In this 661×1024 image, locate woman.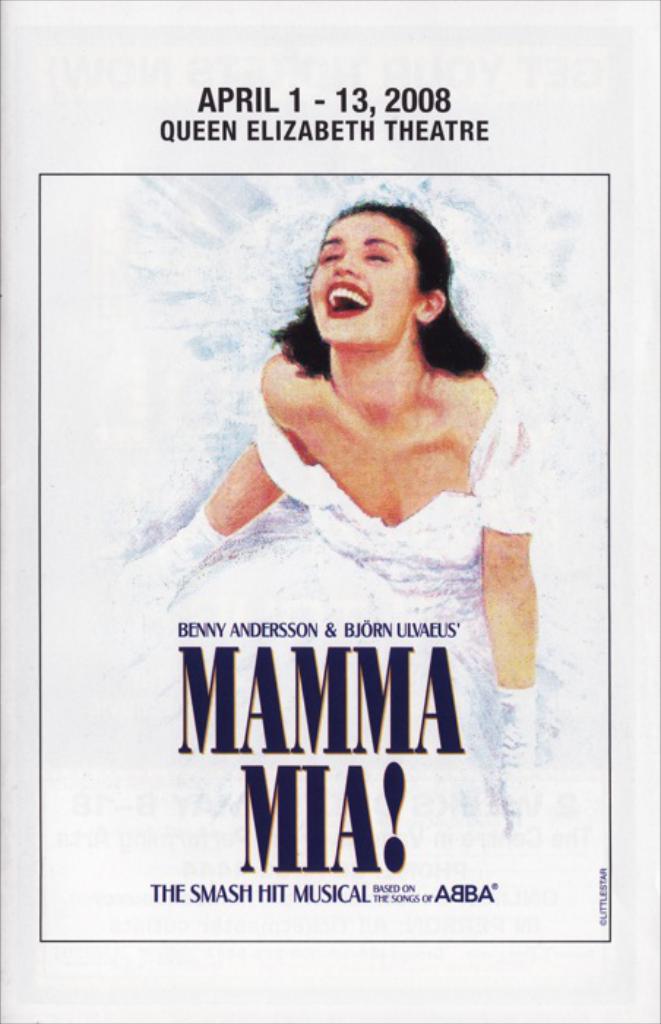
Bounding box: BBox(114, 184, 560, 828).
